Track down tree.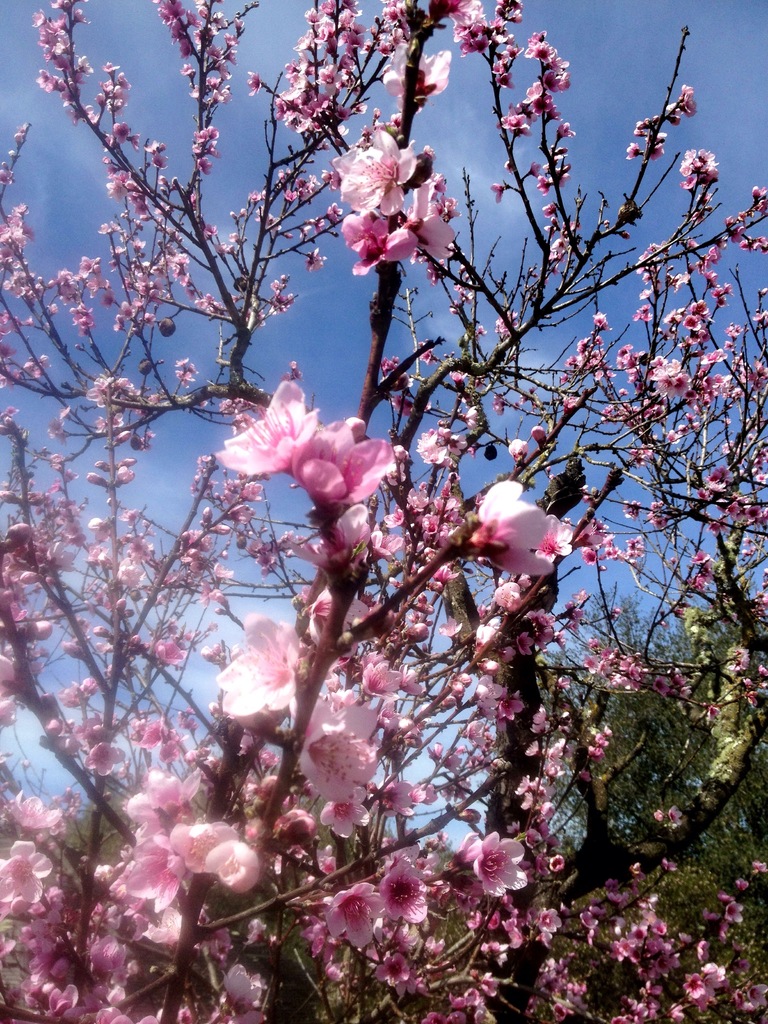
Tracked to {"x1": 484, "y1": 574, "x2": 767, "y2": 1023}.
